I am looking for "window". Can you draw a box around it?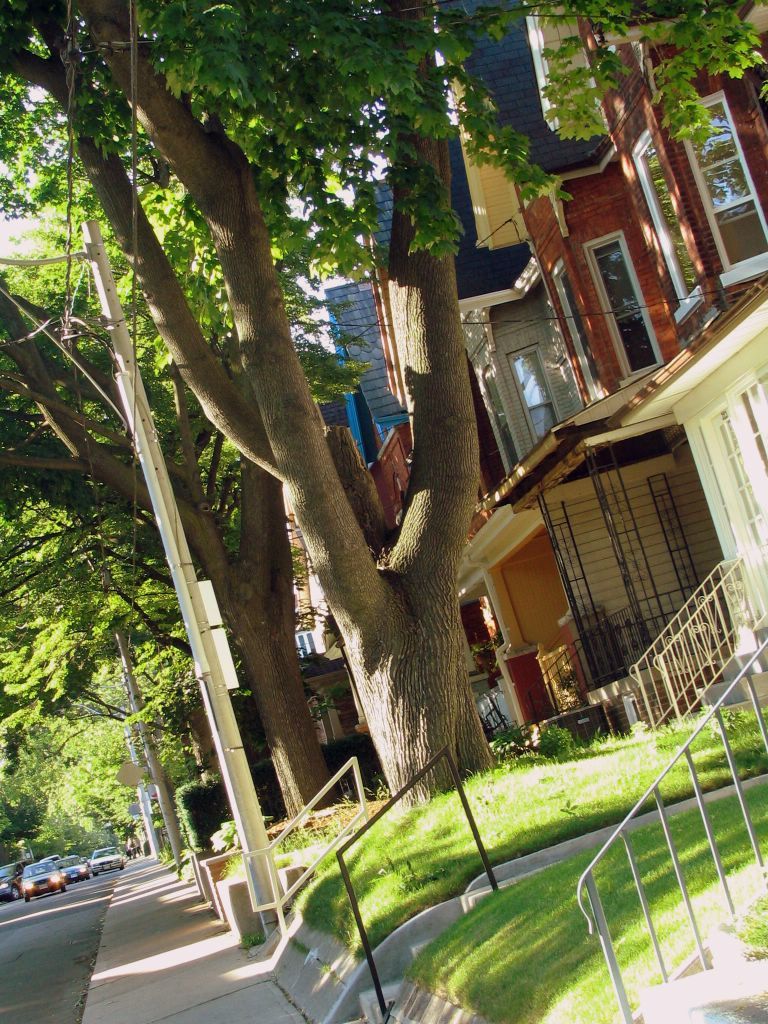
Sure, the bounding box is left=507, top=348, right=561, bottom=440.
